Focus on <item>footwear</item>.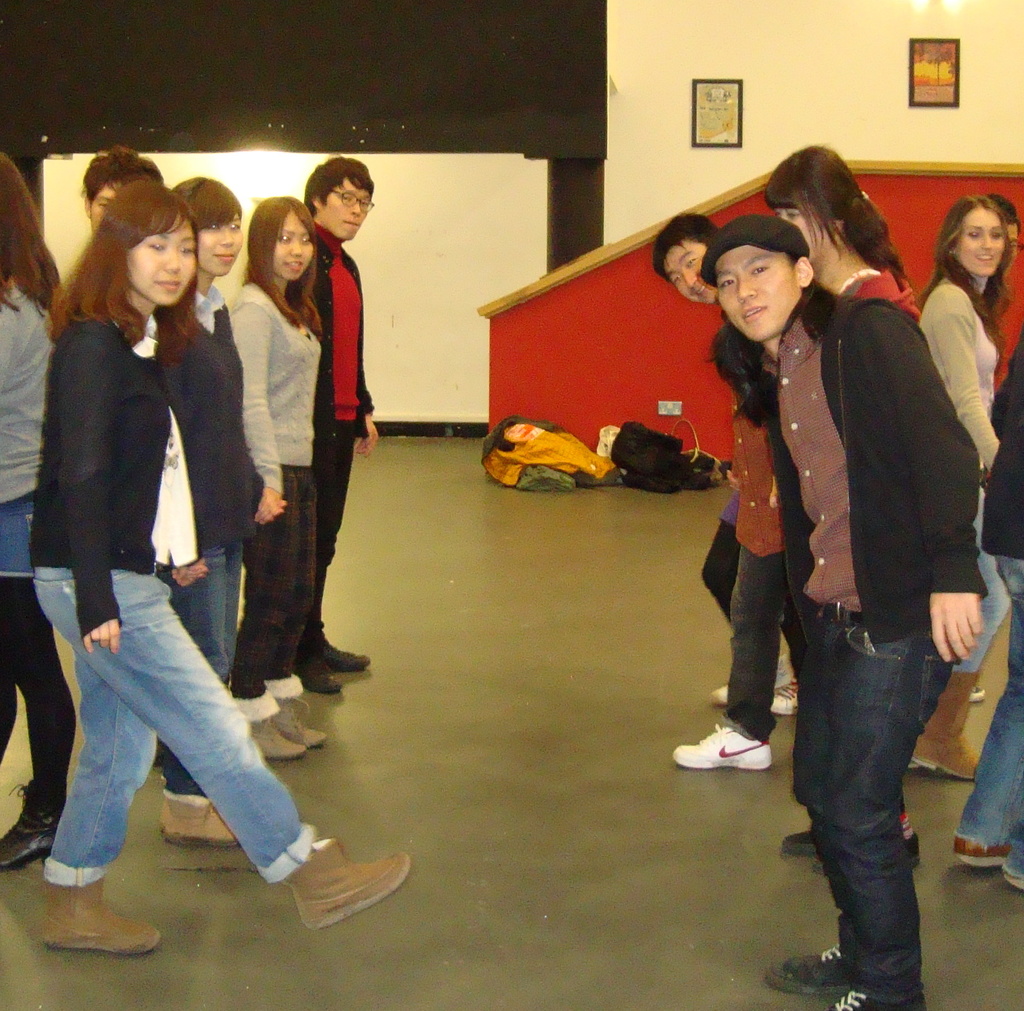
Focused at {"x1": 710, "y1": 656, "x2": 786, "y2": 699}.
